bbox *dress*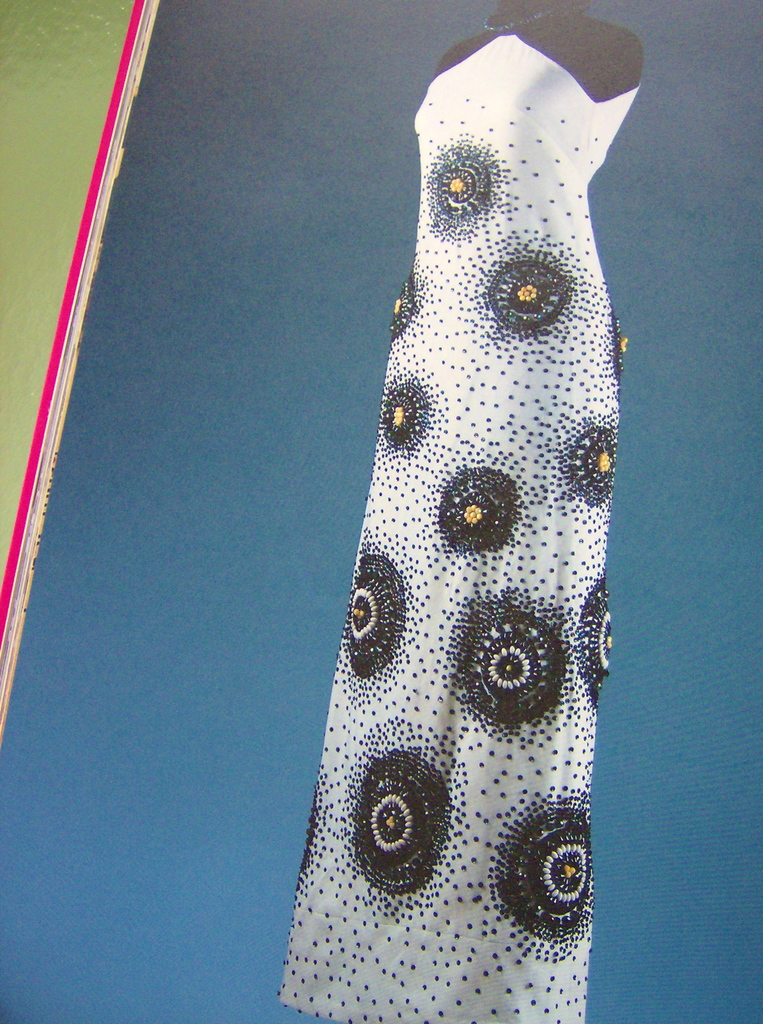
Rect(316, 5, 659, 1020)
